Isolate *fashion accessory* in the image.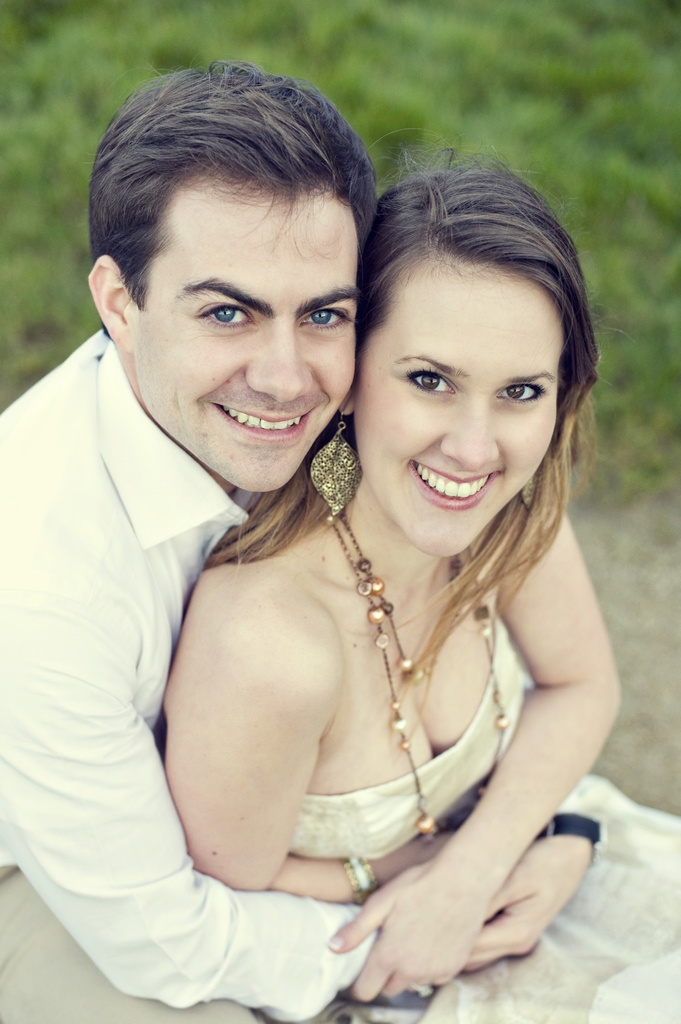
Isolated region: <box>519,469,543,516</box>.
